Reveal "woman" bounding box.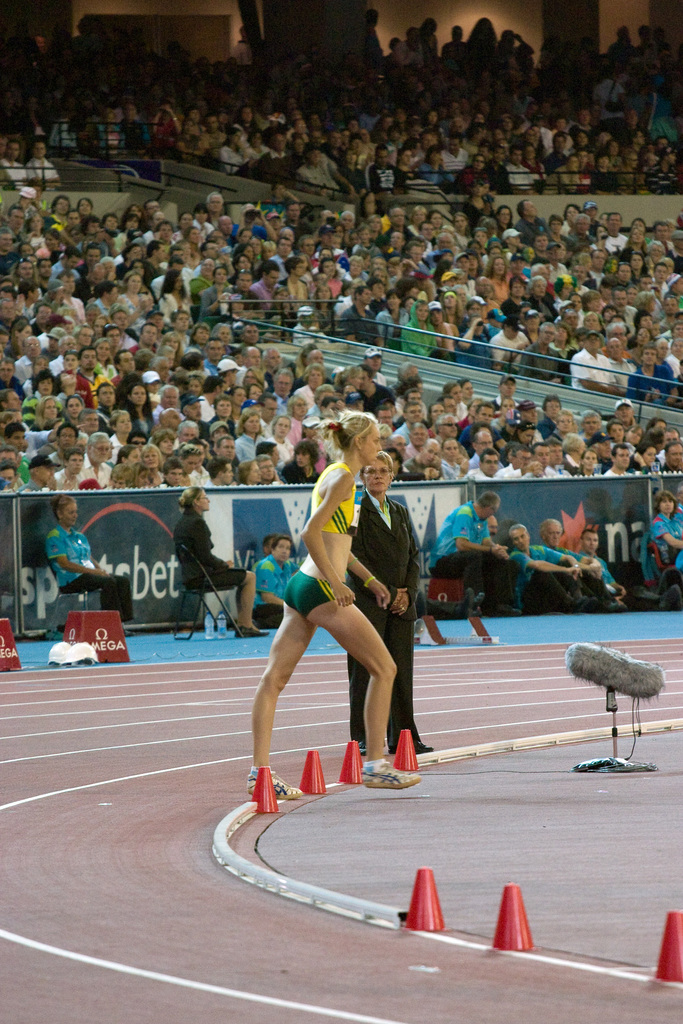
Revealed: bbox=[157, 271, 195, 323].
